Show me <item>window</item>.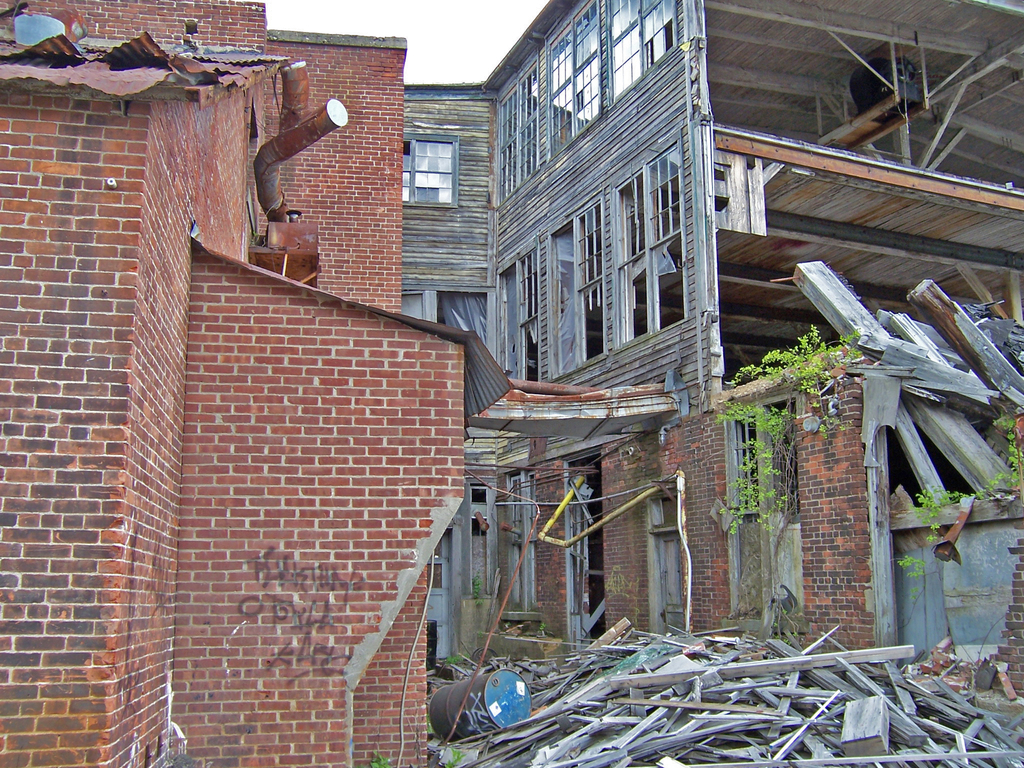
<item>window</item> is here: 459/476/504/598.
